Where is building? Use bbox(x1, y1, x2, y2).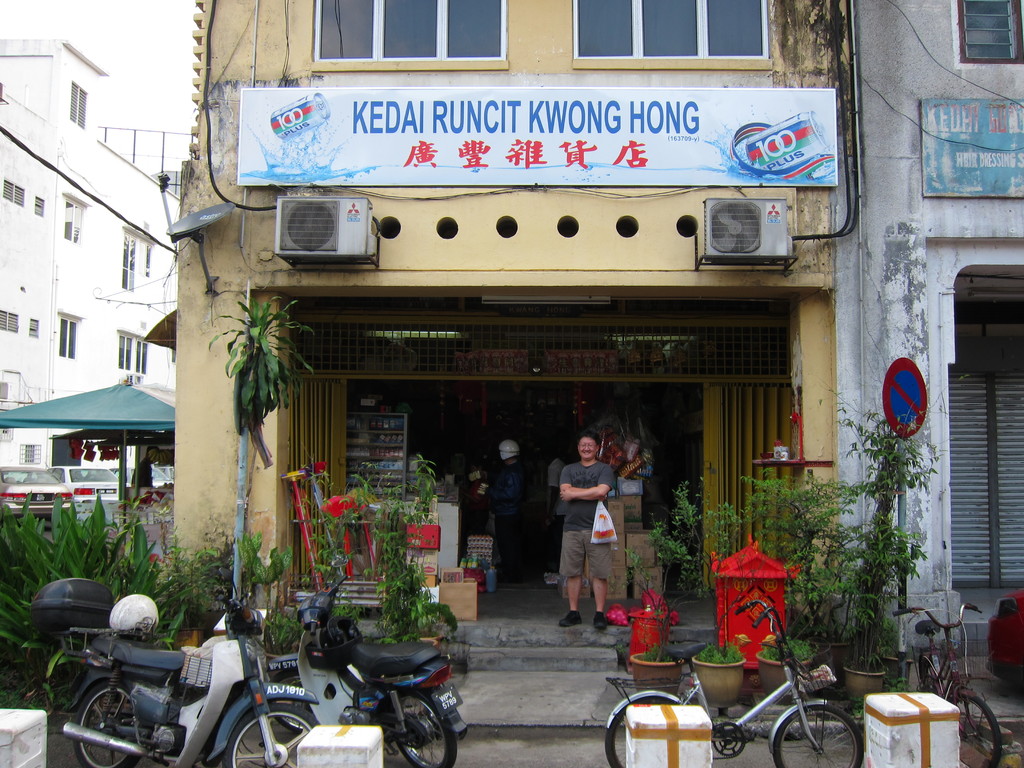
bbox(0, 35, 182, 522).
